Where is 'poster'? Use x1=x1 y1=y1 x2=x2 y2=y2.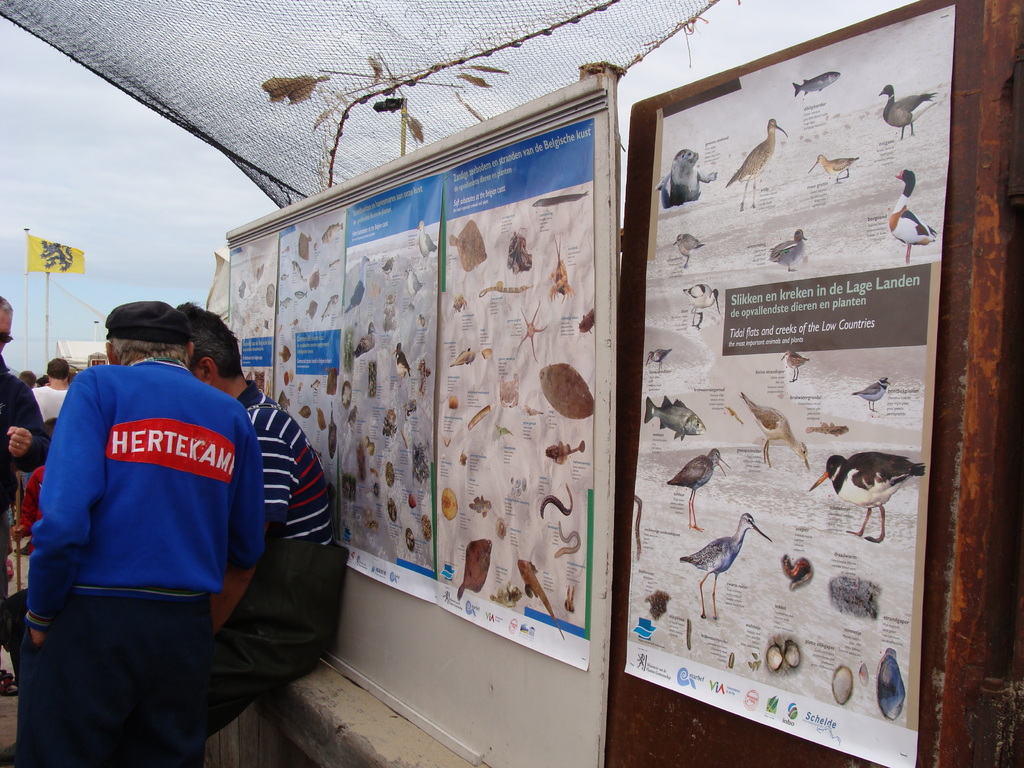
x1=346 y1=172 x2=435 y2=573.
